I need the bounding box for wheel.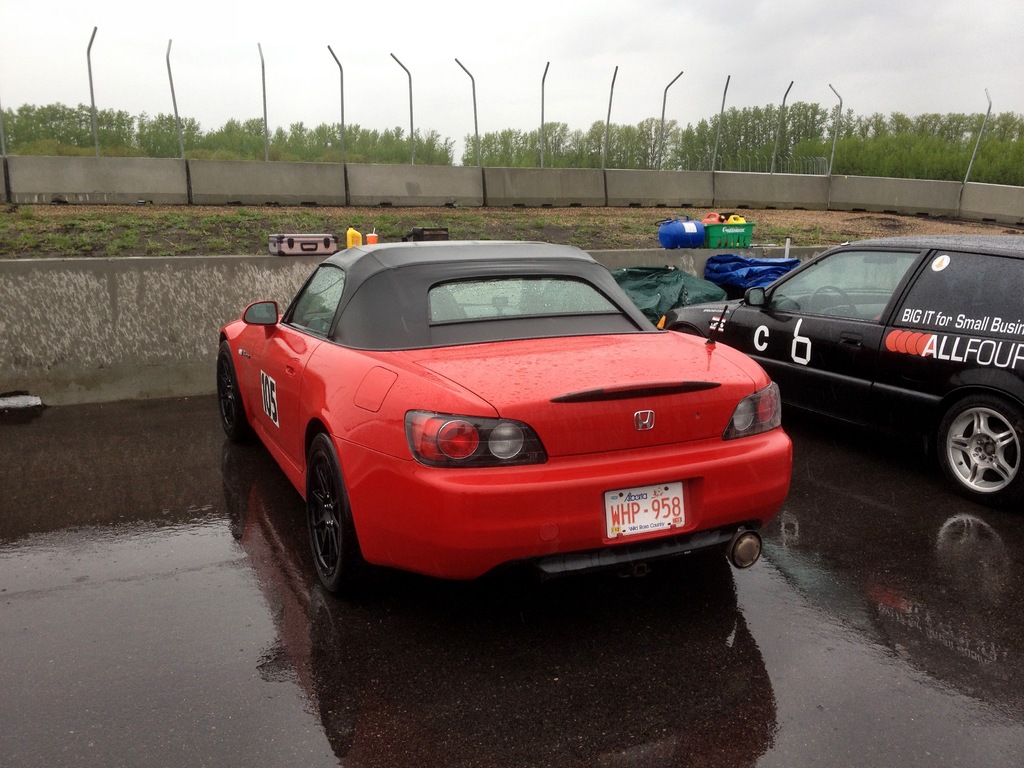
Here it is: (left=673, top=324, right=698, bottom=337).
